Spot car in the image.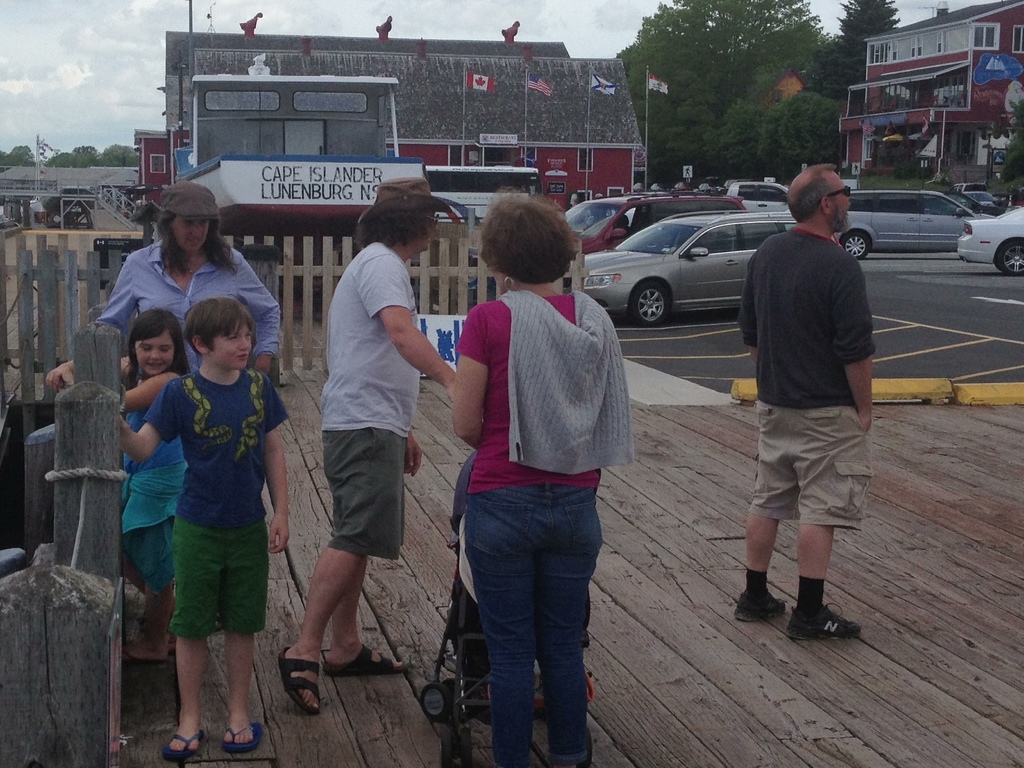
car found at (left=696, top=177, right=728, bottom=193).
